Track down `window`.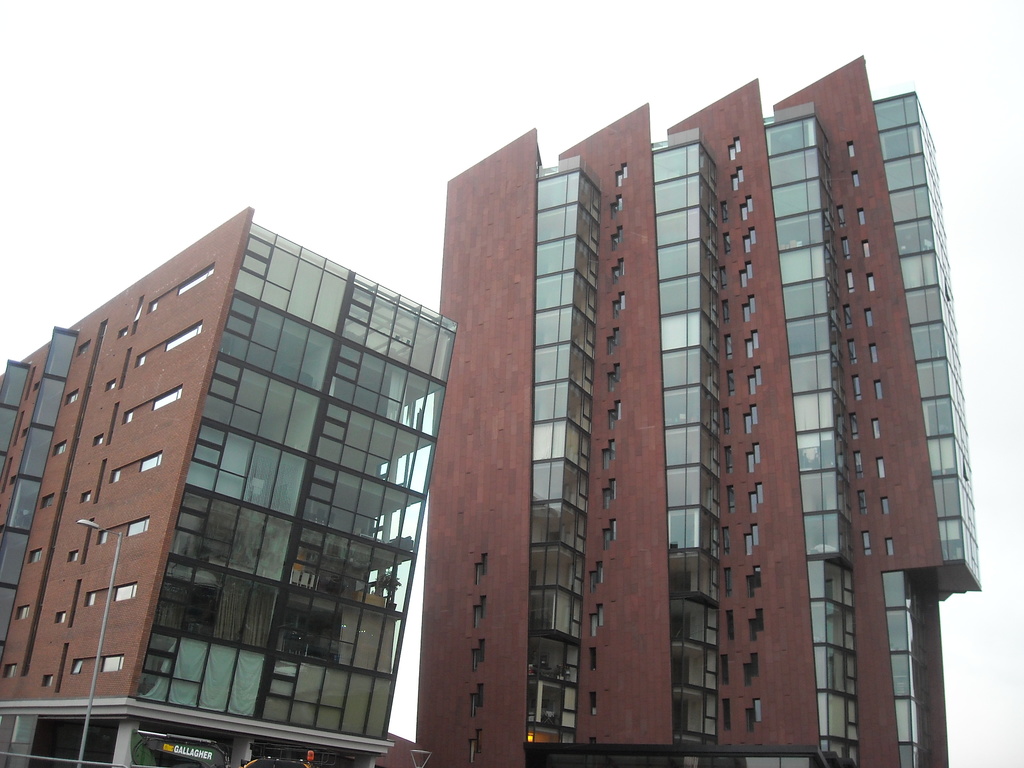
Tracked to x1=106, y1=374, x2=113, y2=387.
